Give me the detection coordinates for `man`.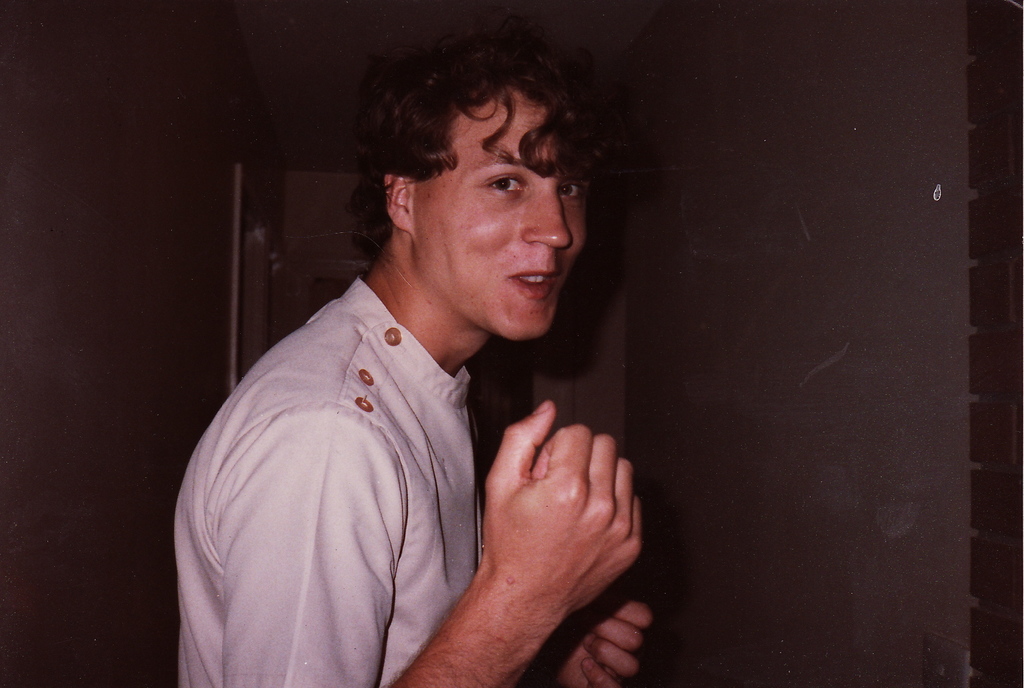
x1=168, y1=25, x2=649, y2=687.
